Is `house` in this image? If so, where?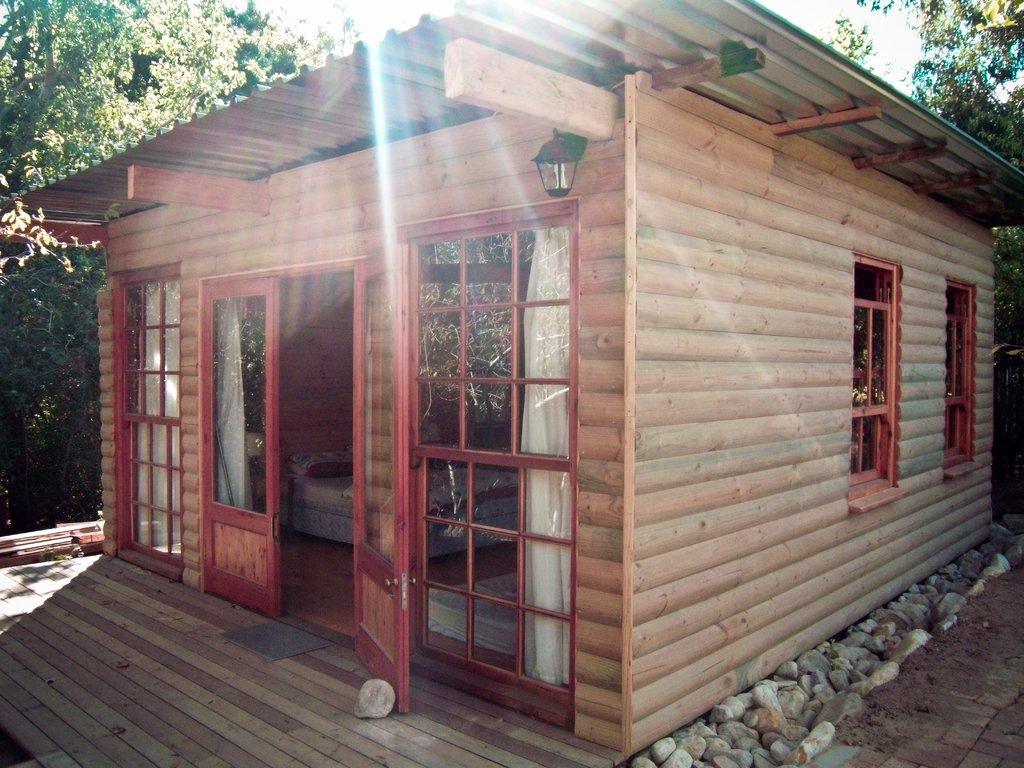
Yes, at region(26, 22, 1023, 767).
